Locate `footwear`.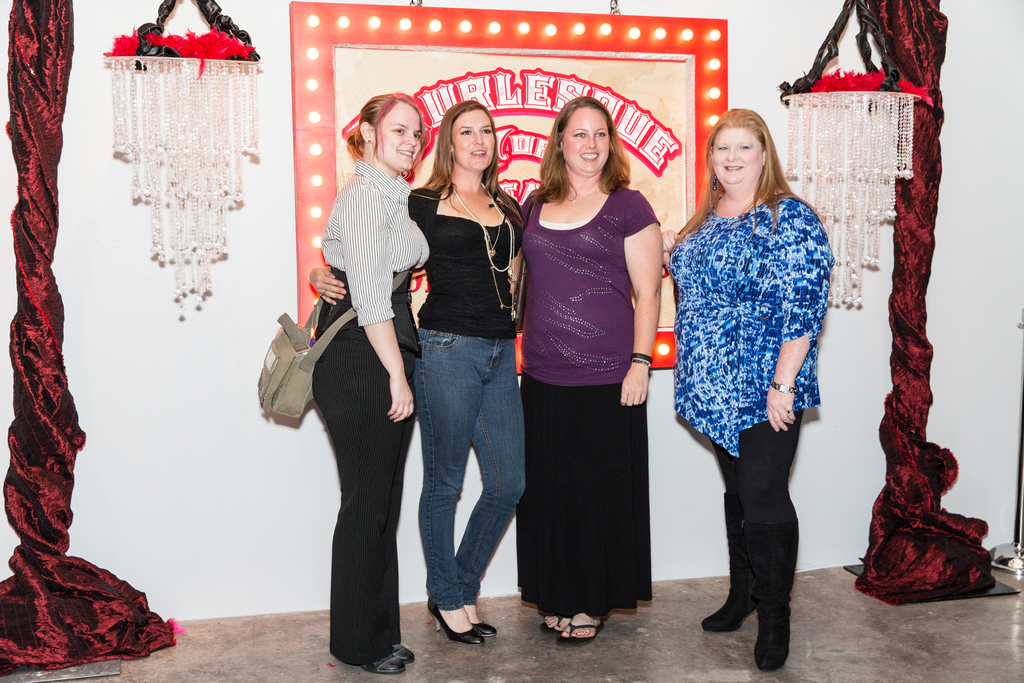
Bounding box: l=458, t=600, r=497, b=639.
